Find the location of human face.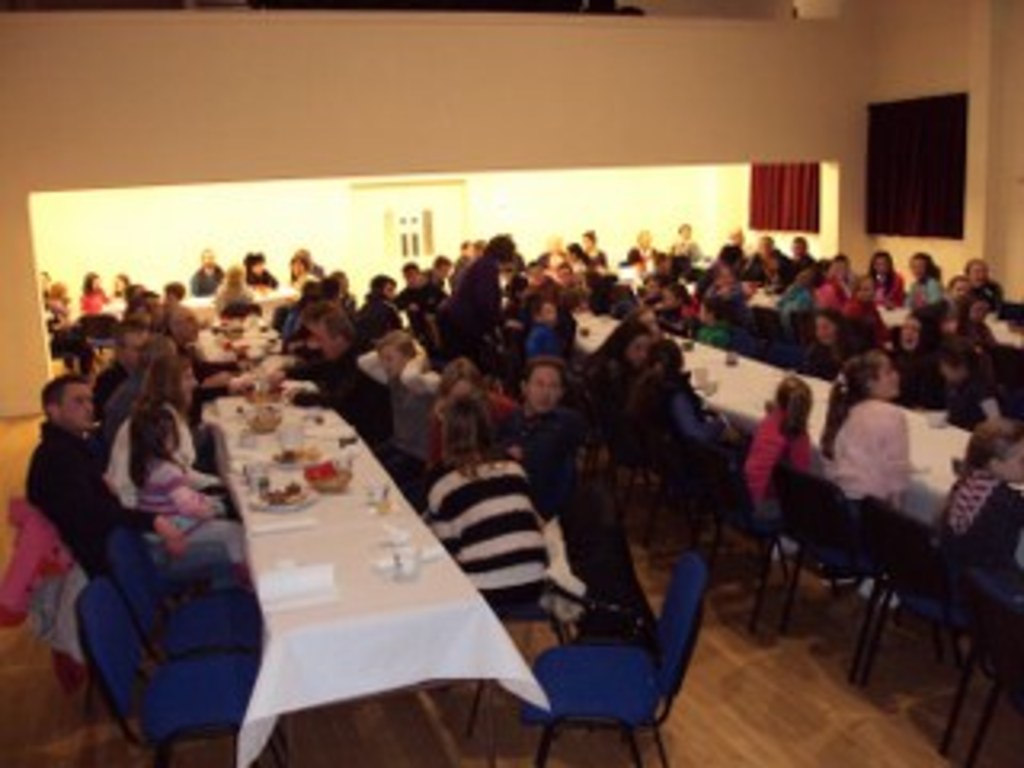
Location: BBox(896, 317, 918, 349).
